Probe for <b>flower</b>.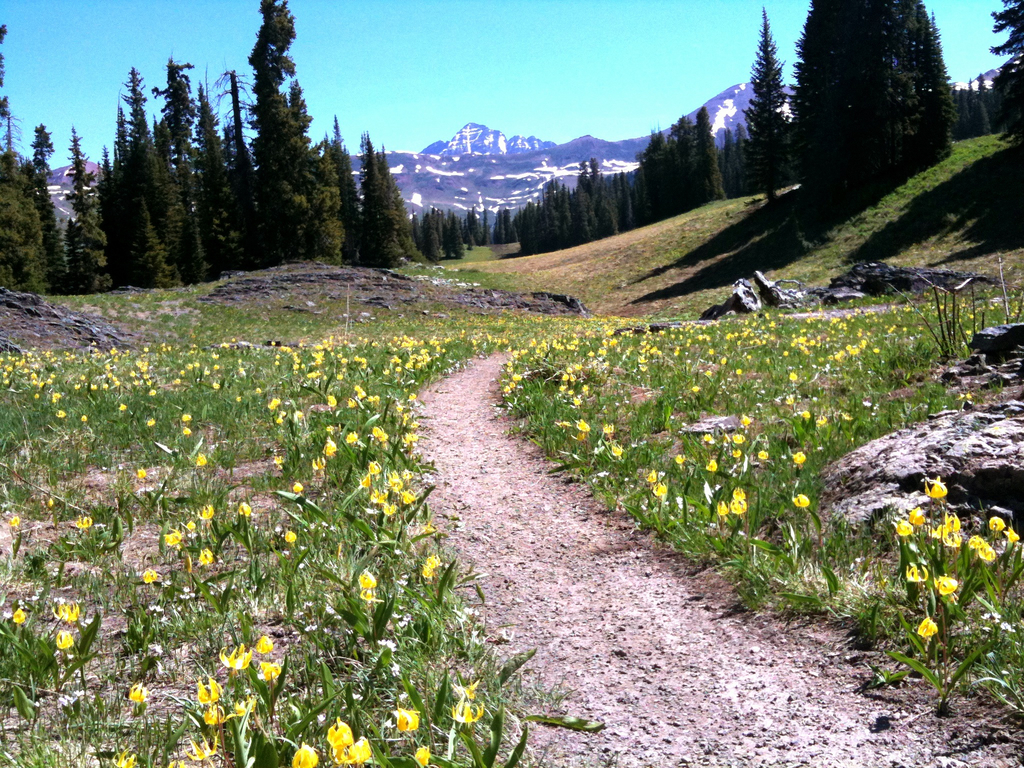
Probe result: 189:678:230:704.
